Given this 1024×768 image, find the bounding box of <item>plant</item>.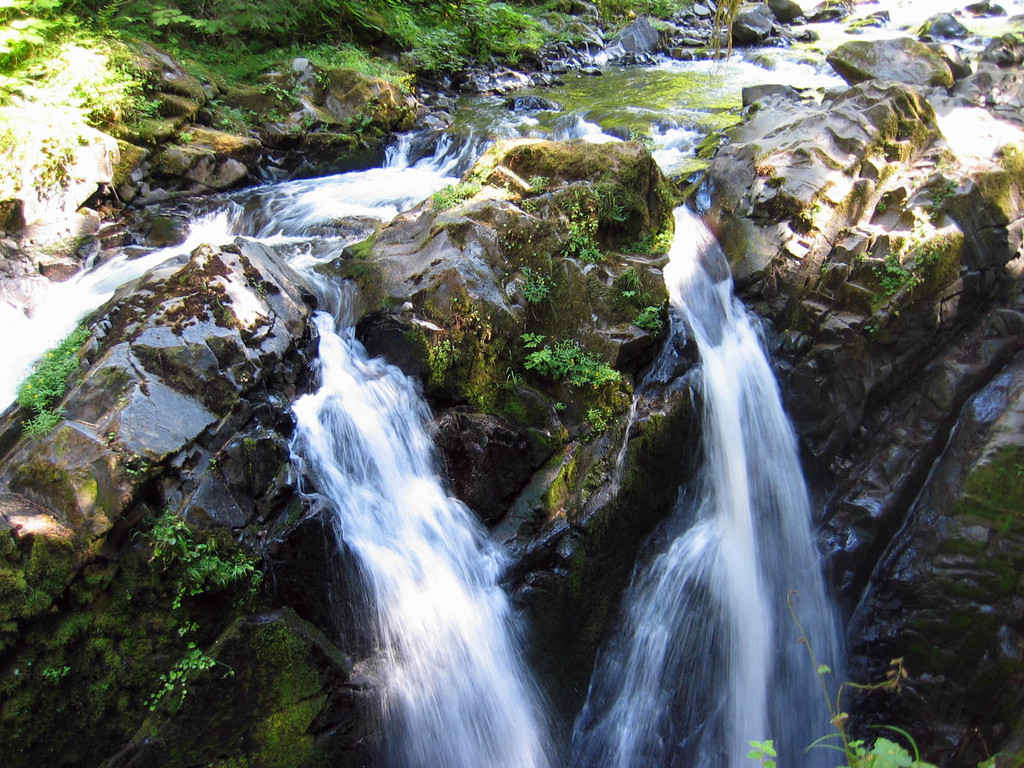
[7, 535, 70, 577].
